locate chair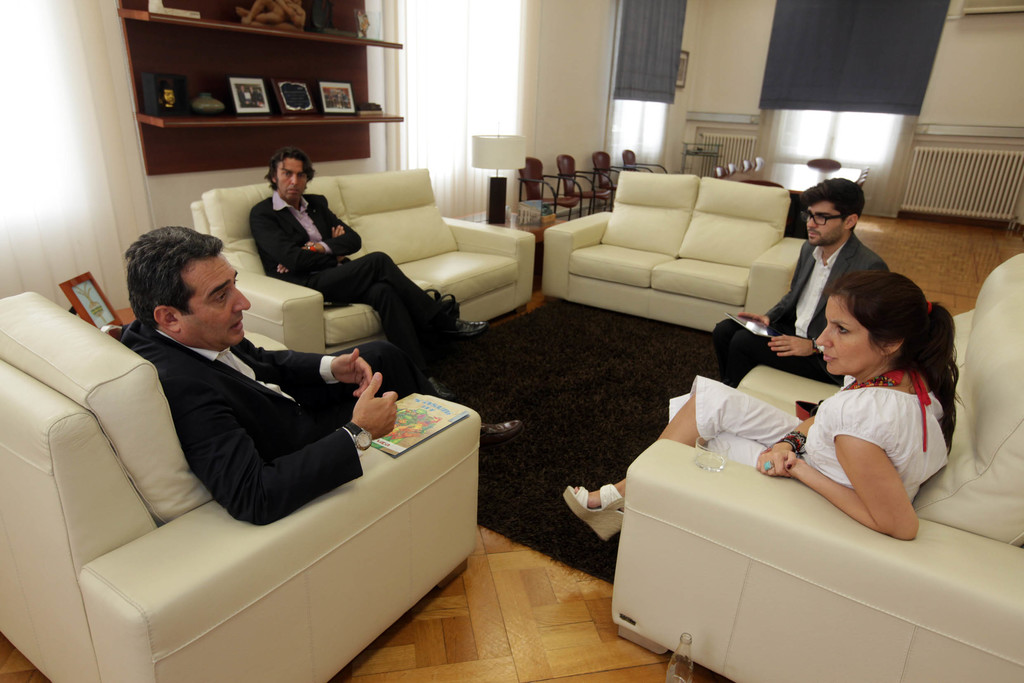
left=22, top=288, right=419, bottom=682
